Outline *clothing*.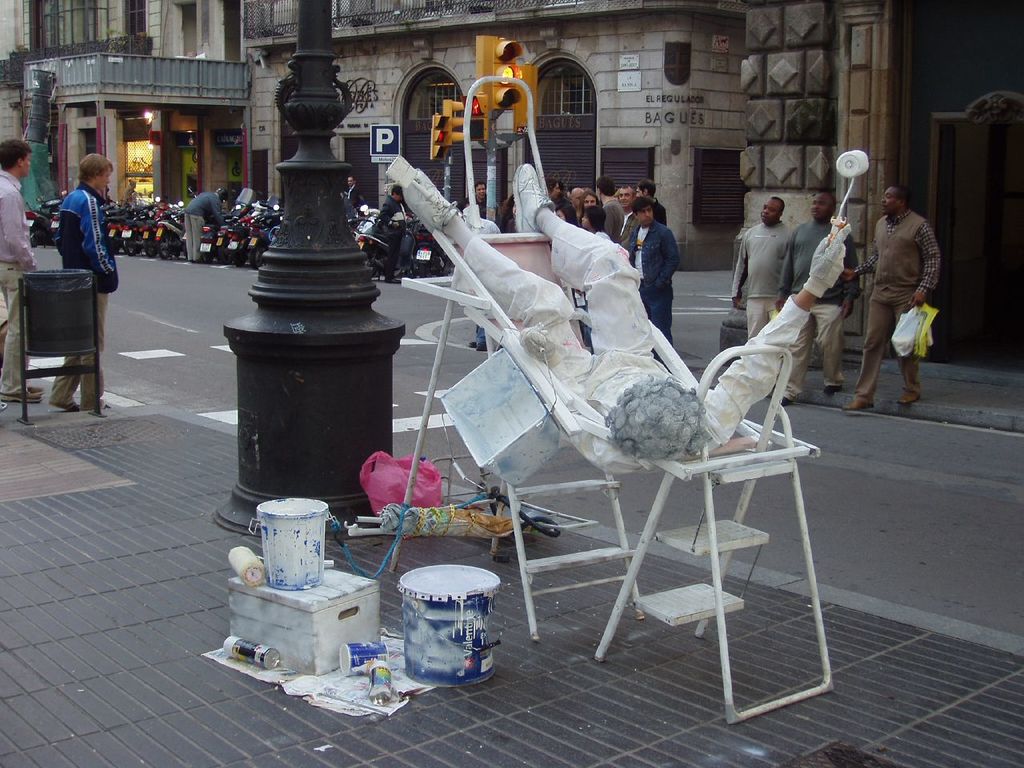
Outline: select_region(50, 182, 118, 412).
